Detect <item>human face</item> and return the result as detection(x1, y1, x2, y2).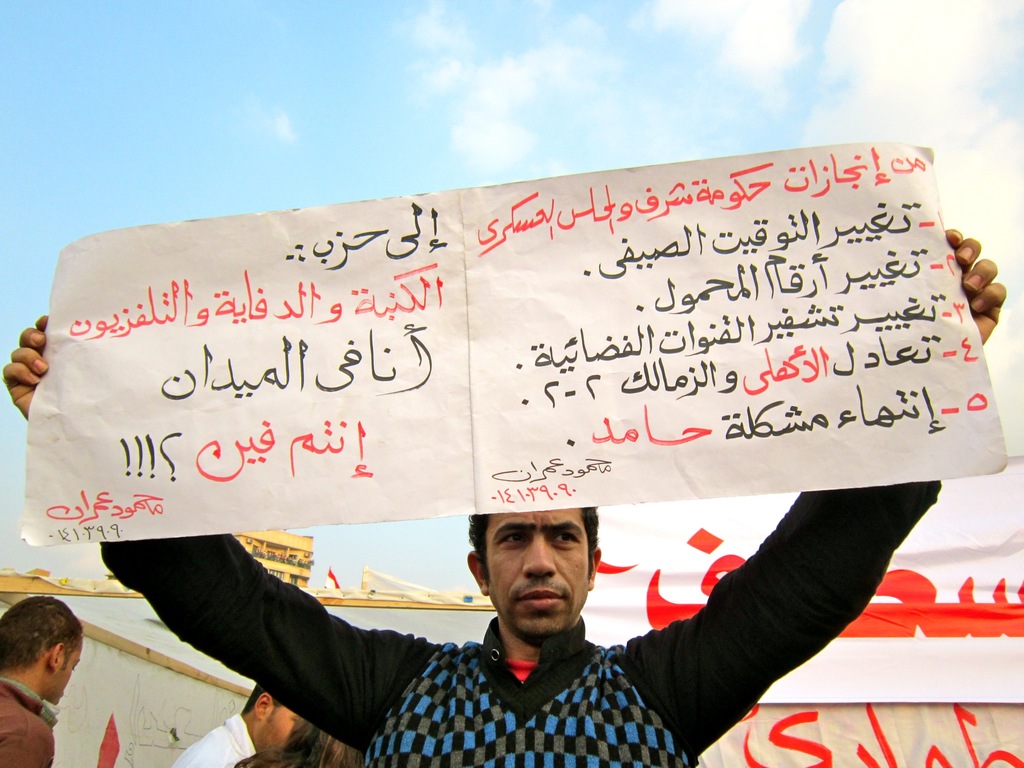
detection(260, 704, 301, 761).
